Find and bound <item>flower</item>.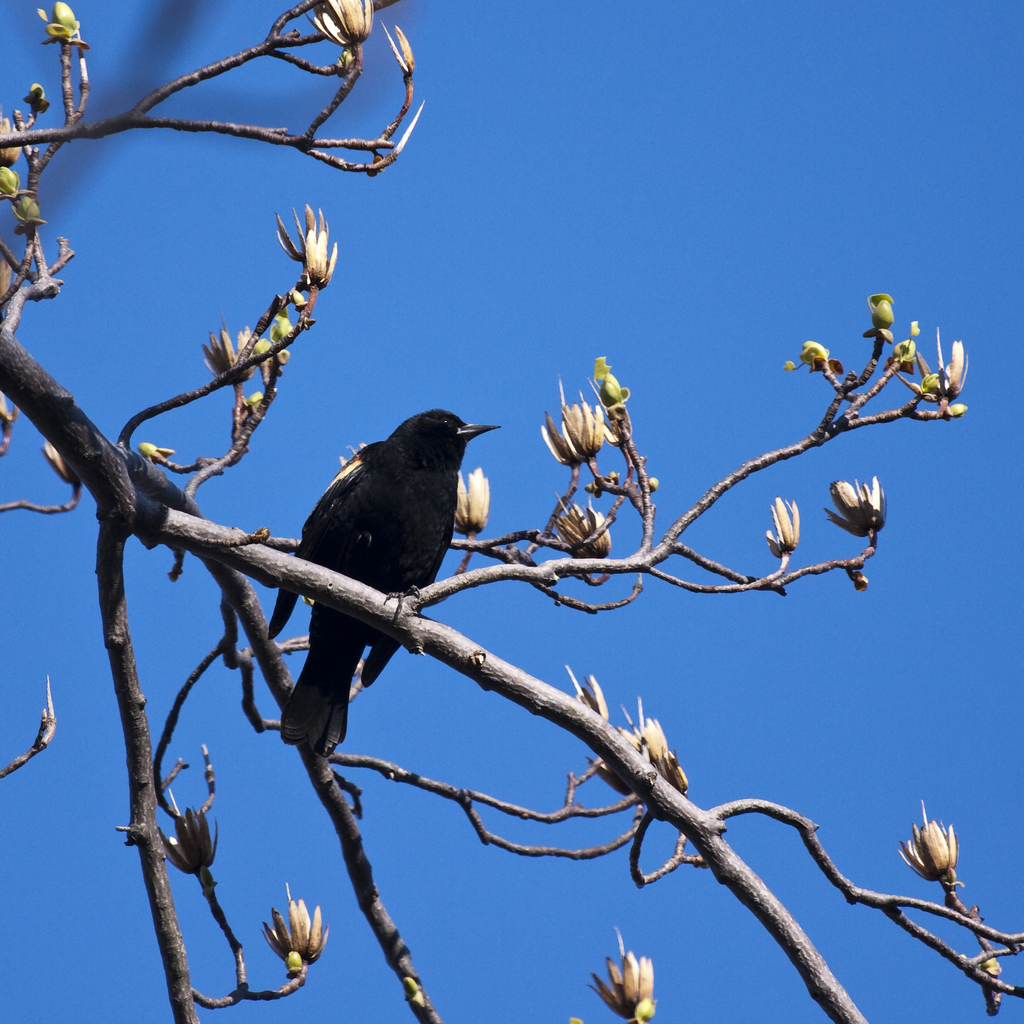
Bound: bbox=[459, 468, 480, 535].
